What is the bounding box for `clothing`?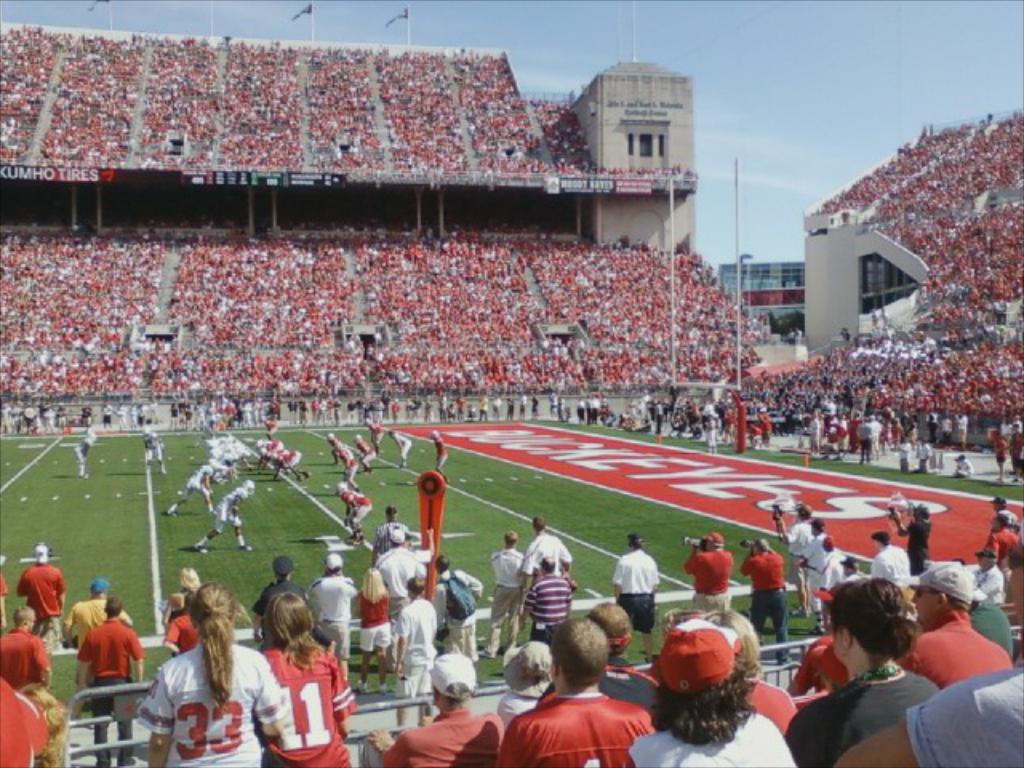
bbox=(318, 576, 362, 656).
